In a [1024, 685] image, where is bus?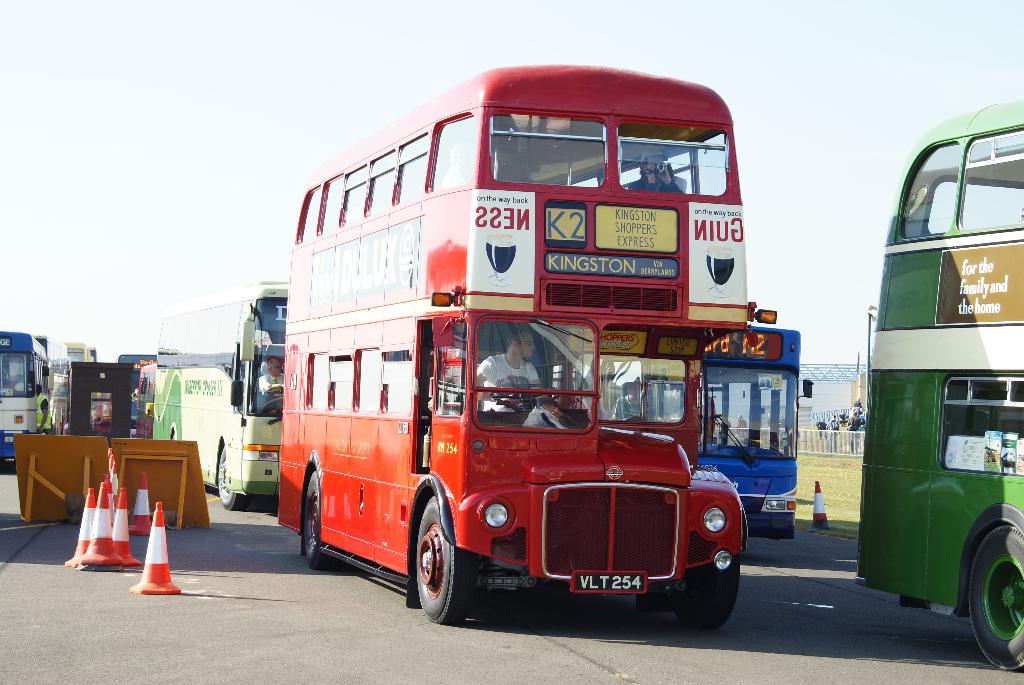
{"x1": 579, "y1": 326, "x2": 813, "y2": 537}.
